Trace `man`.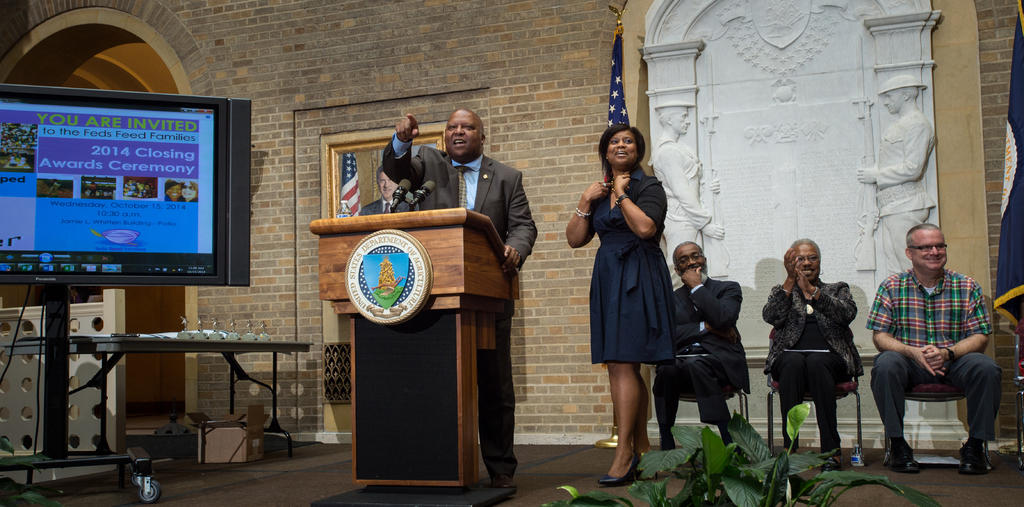
Traced to box=[381, 106, 535, 490].
